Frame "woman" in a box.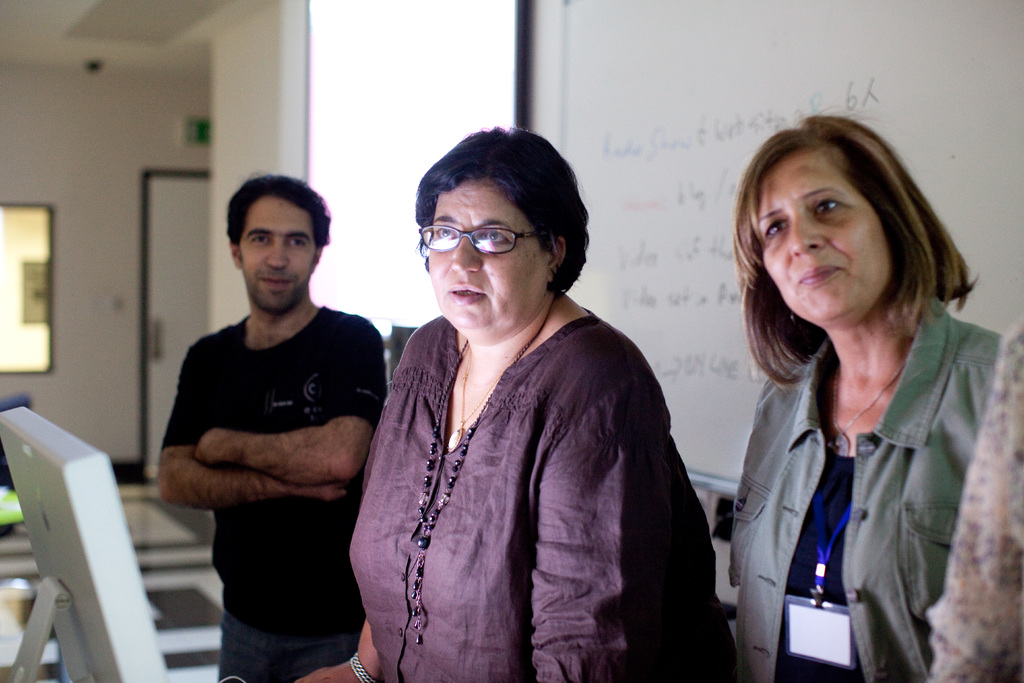
341:135:710:677.
